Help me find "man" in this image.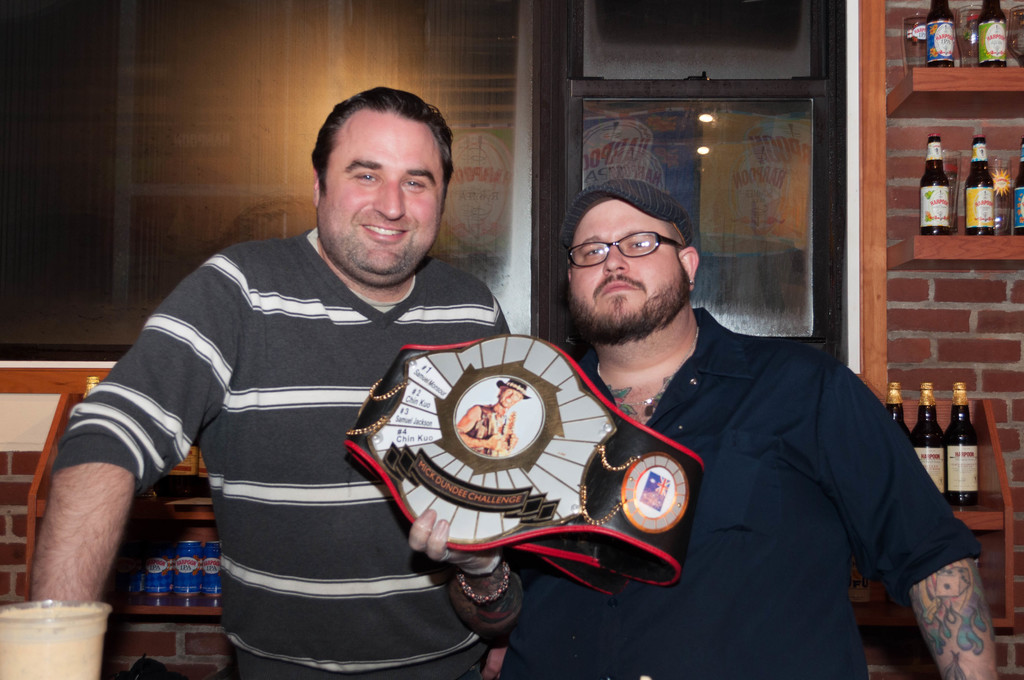
Found it: x1=404 y1=182 x2=998 y2=679.
